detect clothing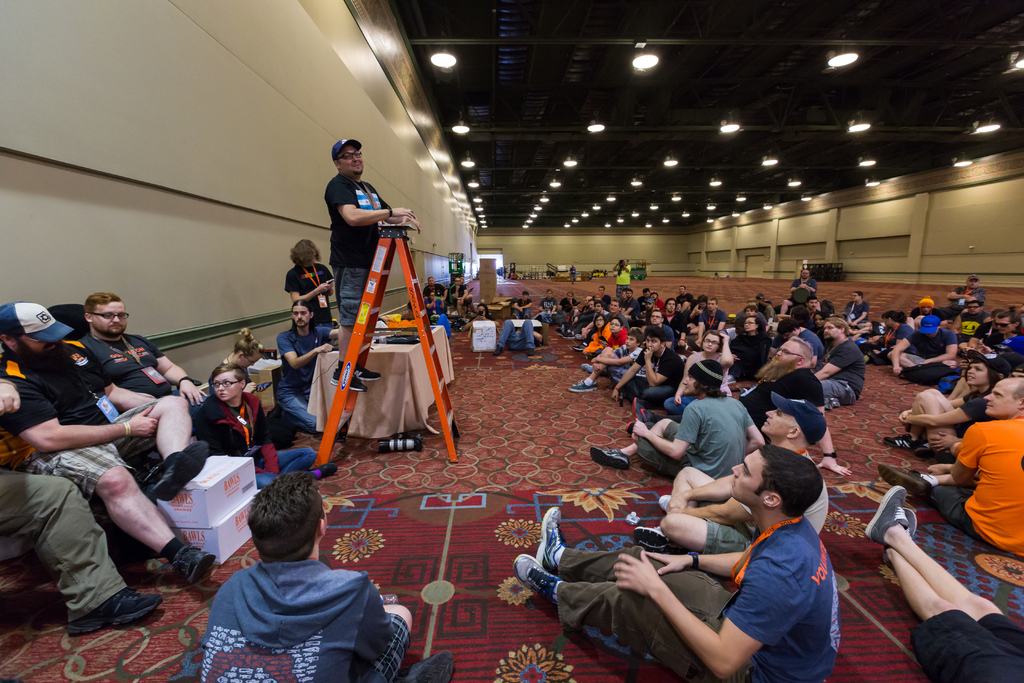
(x1=622, y1=386, x2=757, y2=492)
